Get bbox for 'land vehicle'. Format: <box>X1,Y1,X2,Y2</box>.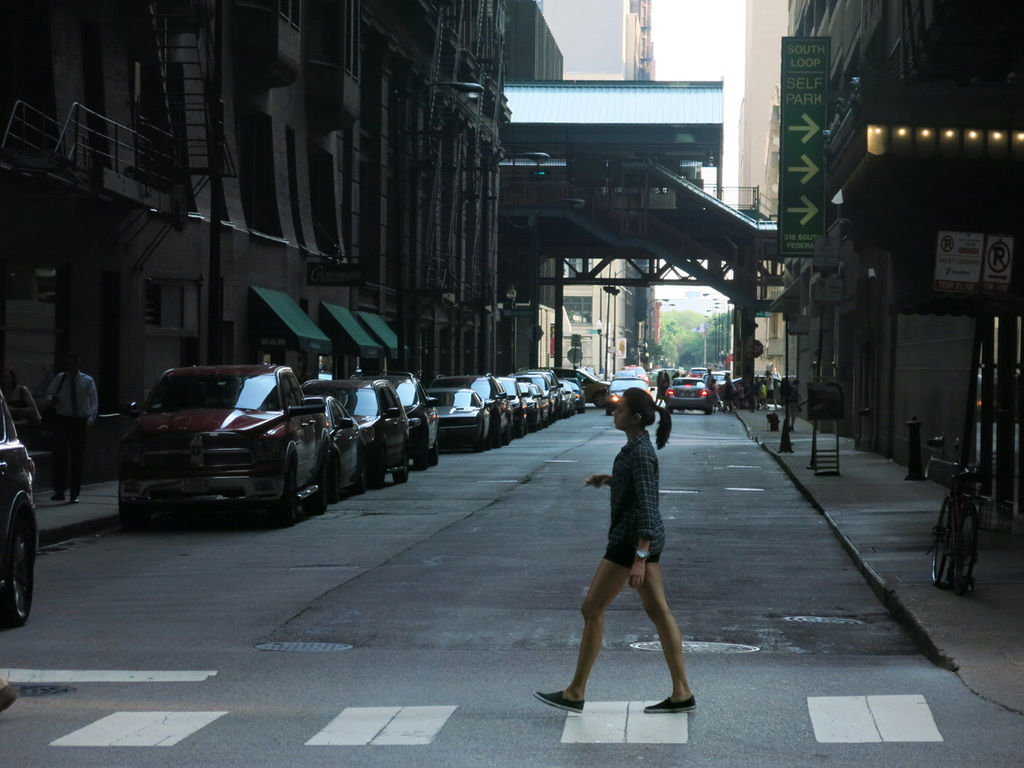
<box>500,374,522,428</box>.
